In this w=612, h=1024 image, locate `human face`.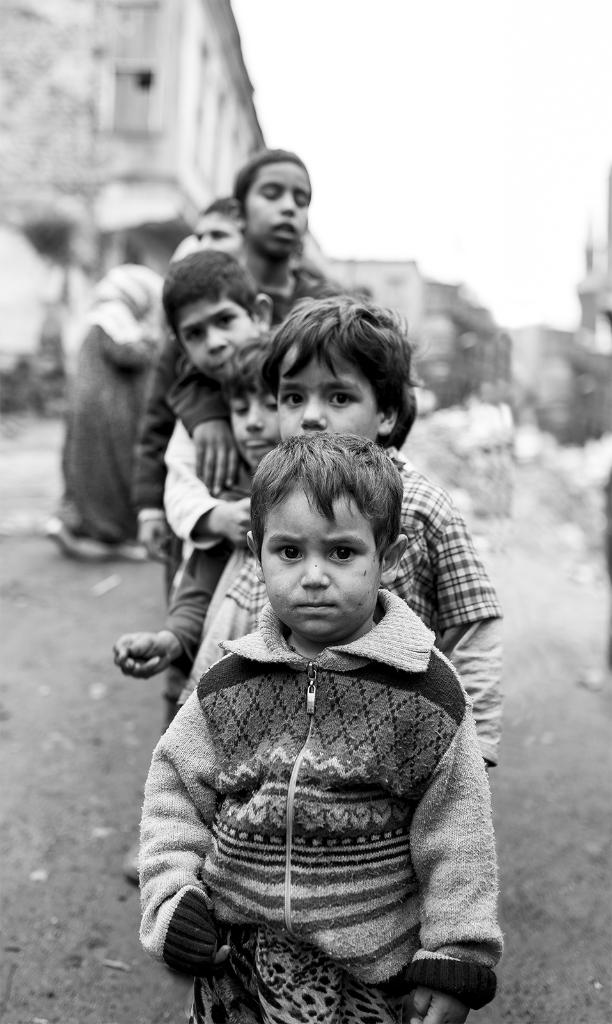
Bounding box: left=240, top=161, right=310, bottom=262.
